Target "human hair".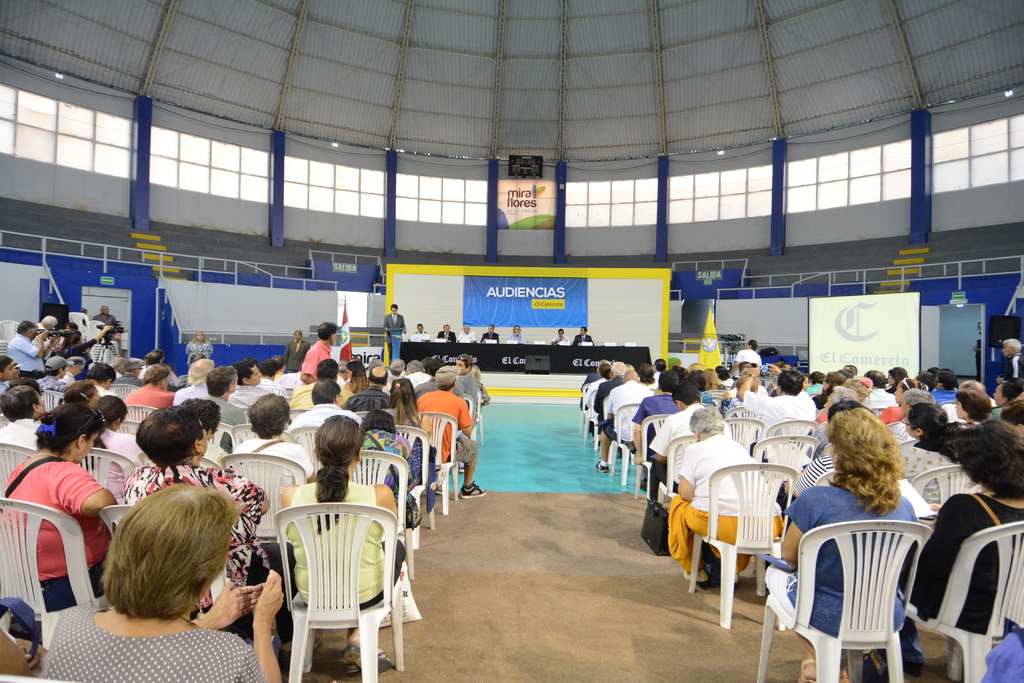
Target region: crop(37, 398, 106, 458).
